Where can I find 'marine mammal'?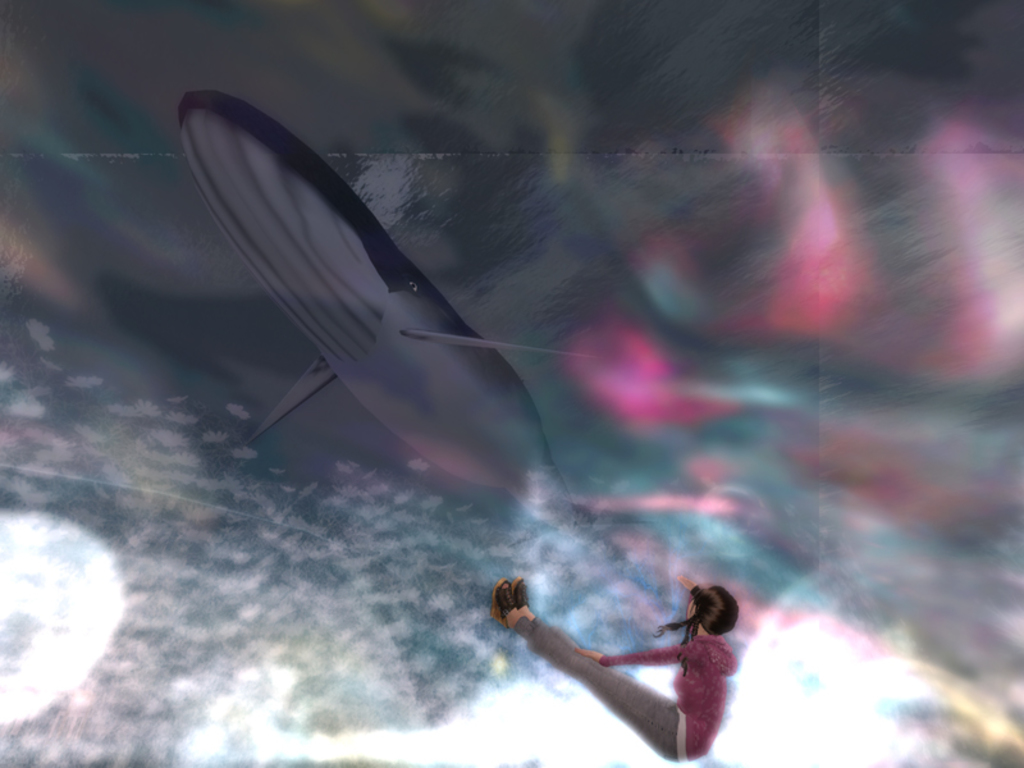
You can find it at bbox=(192, 76, 645, 639).
